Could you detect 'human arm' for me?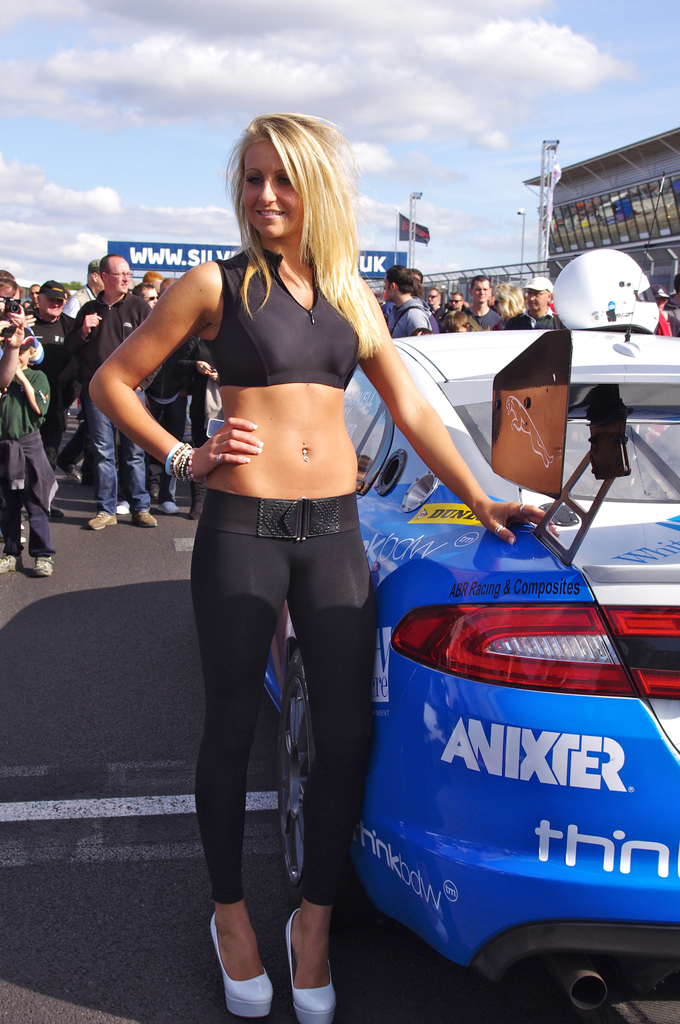
Detection result: Rect(20, 367, 51, 419).
